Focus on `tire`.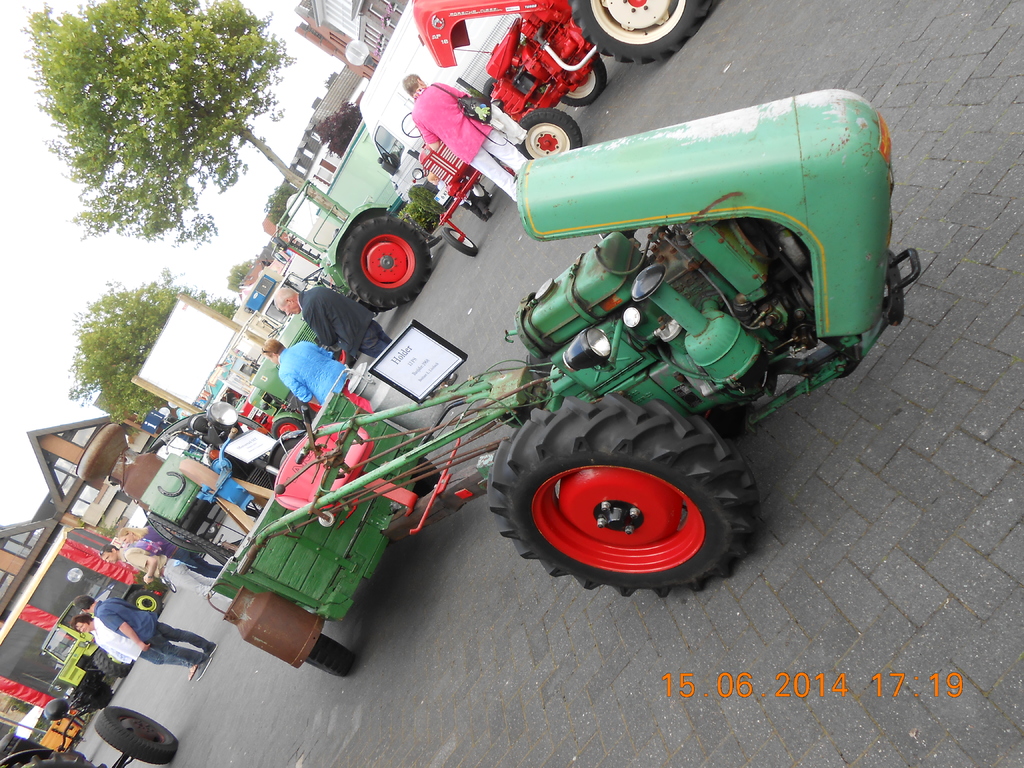
Focused at [x1=92, y1=644, x2=134, y2=678].
